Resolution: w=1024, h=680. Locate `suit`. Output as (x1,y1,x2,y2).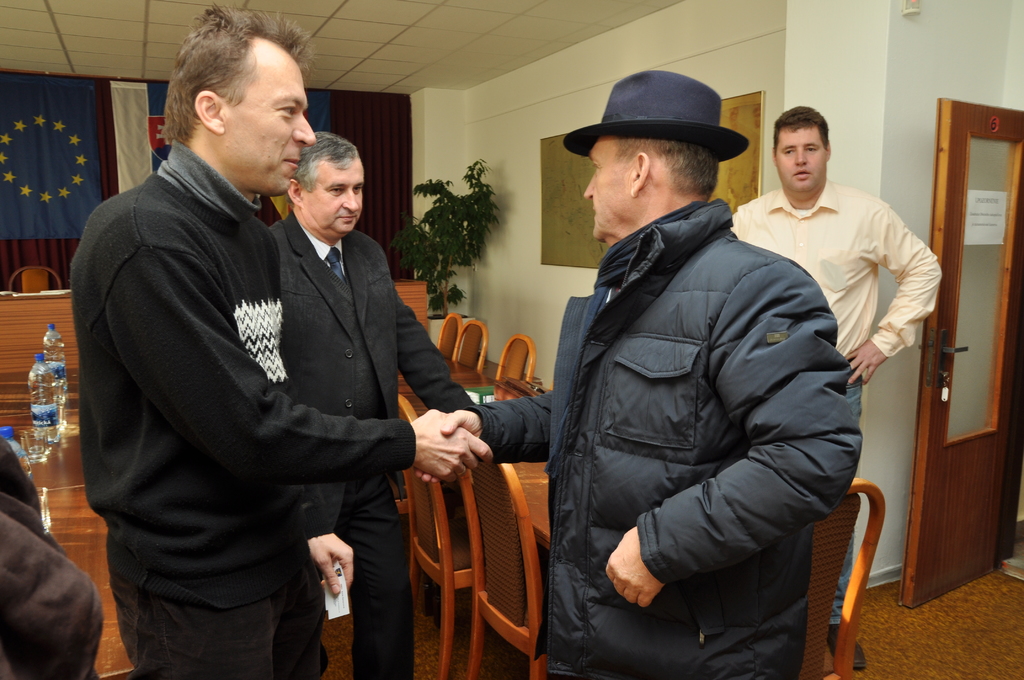
(269,213,475,679).
